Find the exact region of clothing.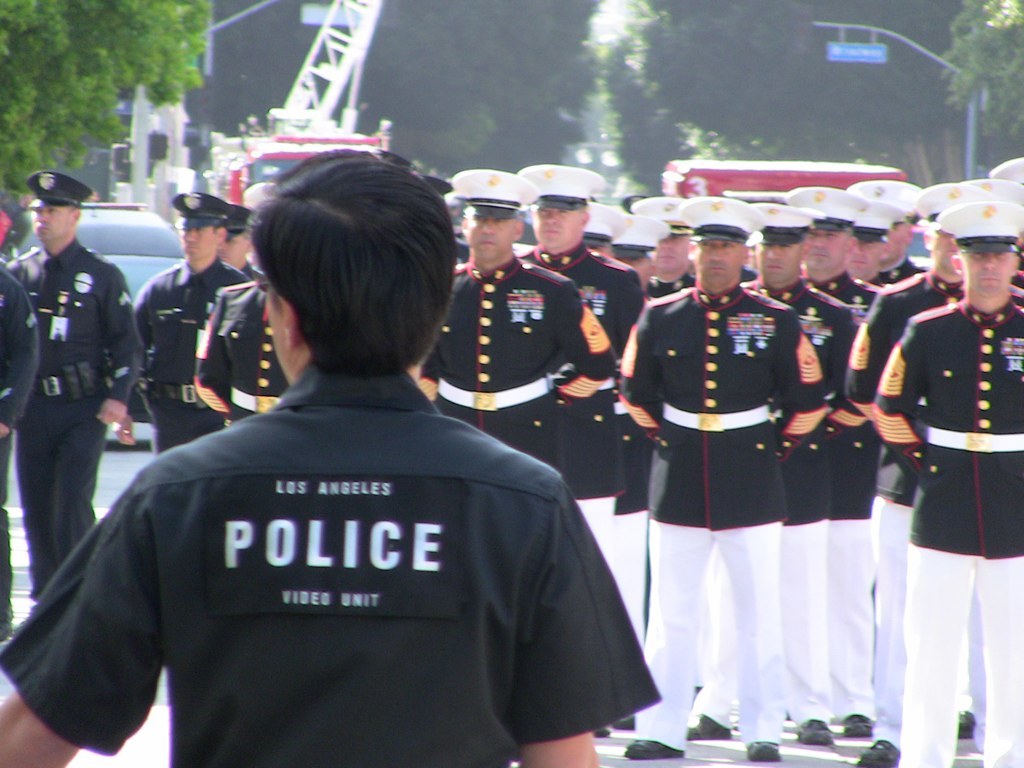
Exact region: bbox=(767, 279, 865, 721).
